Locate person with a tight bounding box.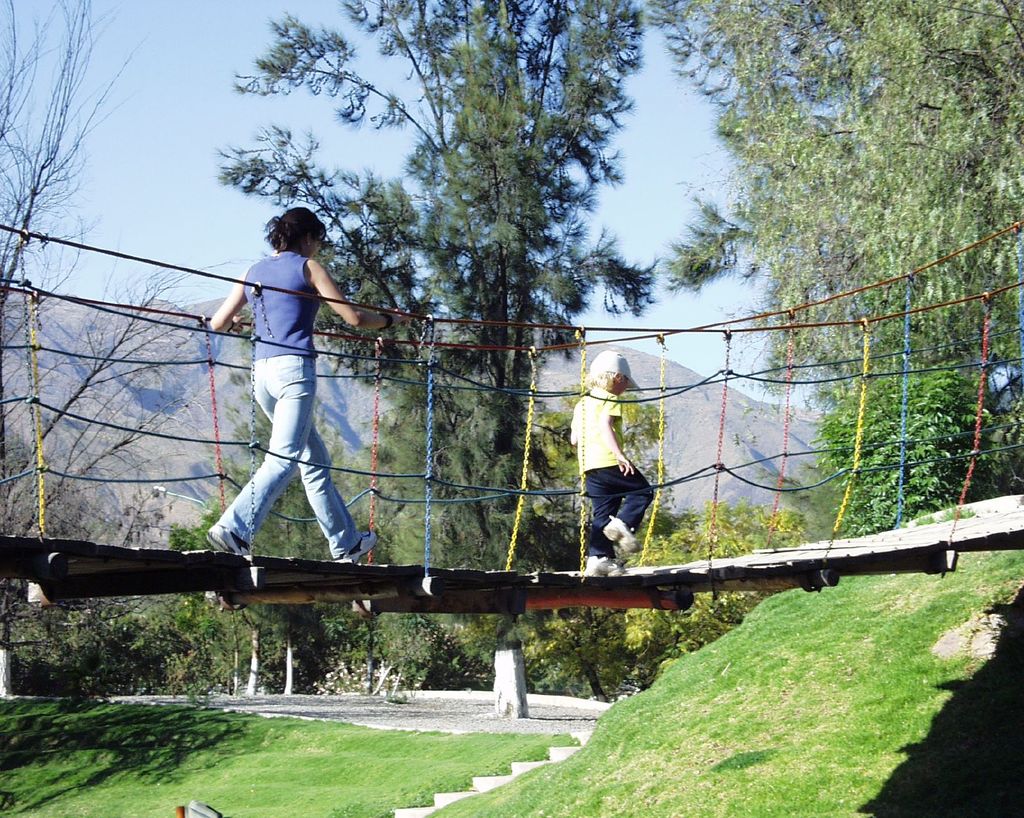
202 198 382 564.
